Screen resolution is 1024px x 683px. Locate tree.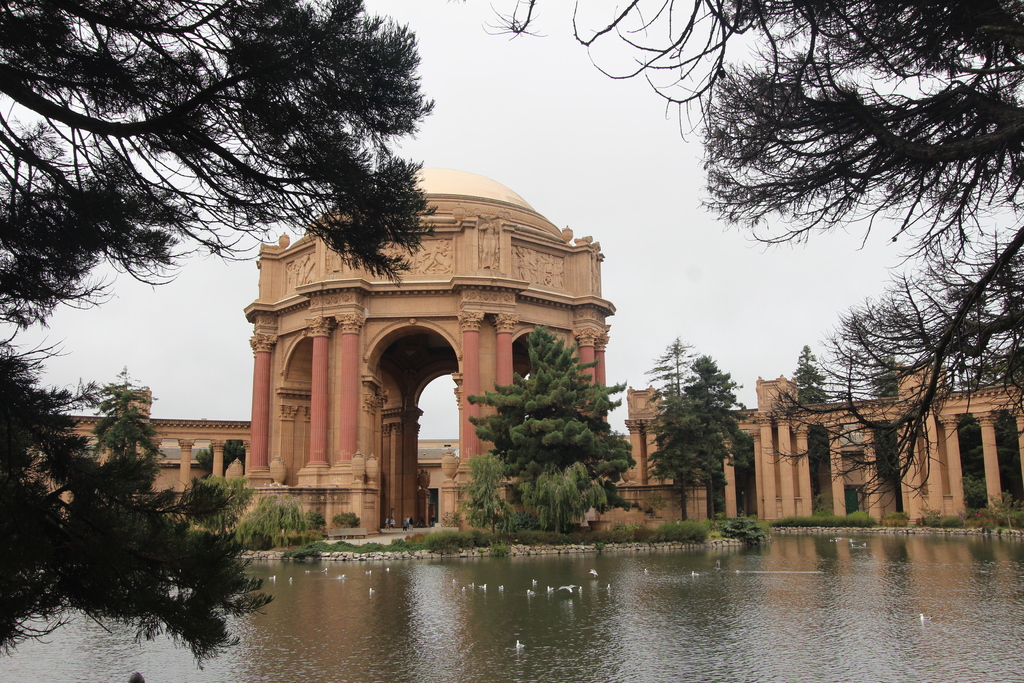
bbox=(644, 391, 733, 524).
